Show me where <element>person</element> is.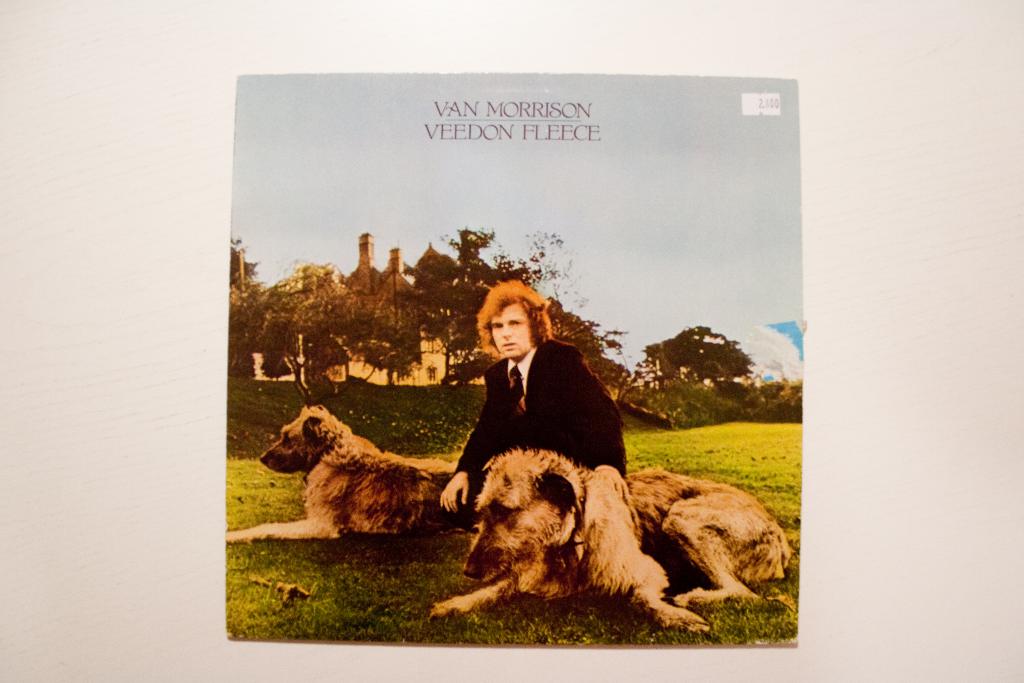
<element>person</element> is at l=439, t=278, r=627, b=529.
